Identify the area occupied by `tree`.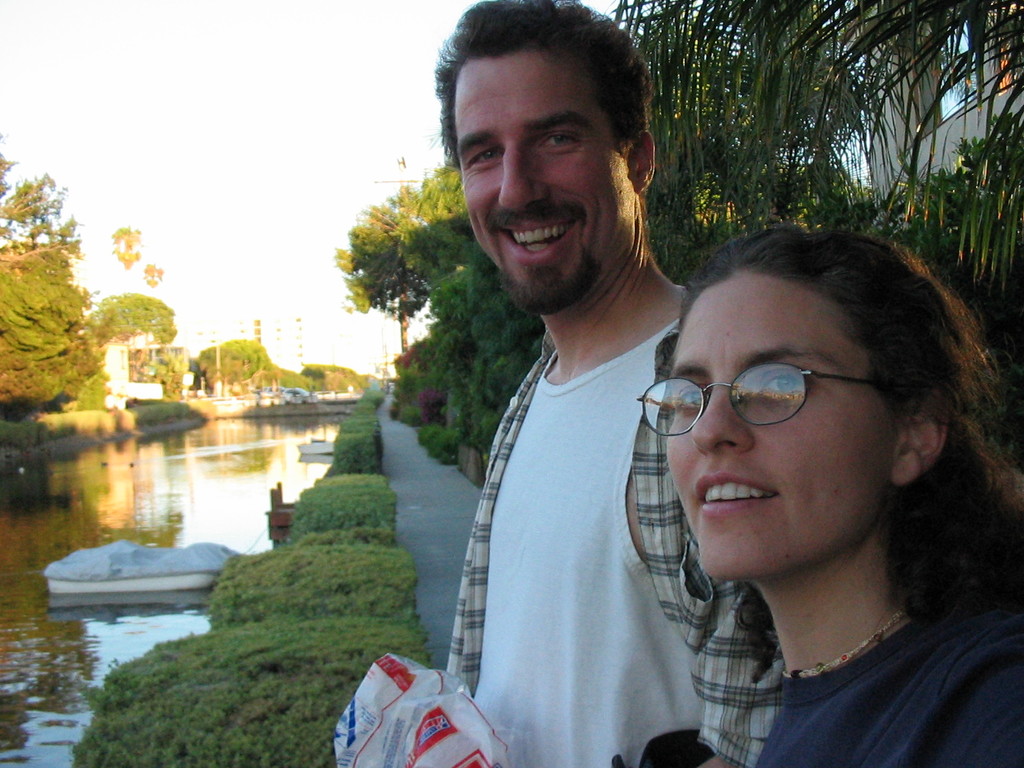
Area: (left=84, top=292, right=178, bottom=348).
